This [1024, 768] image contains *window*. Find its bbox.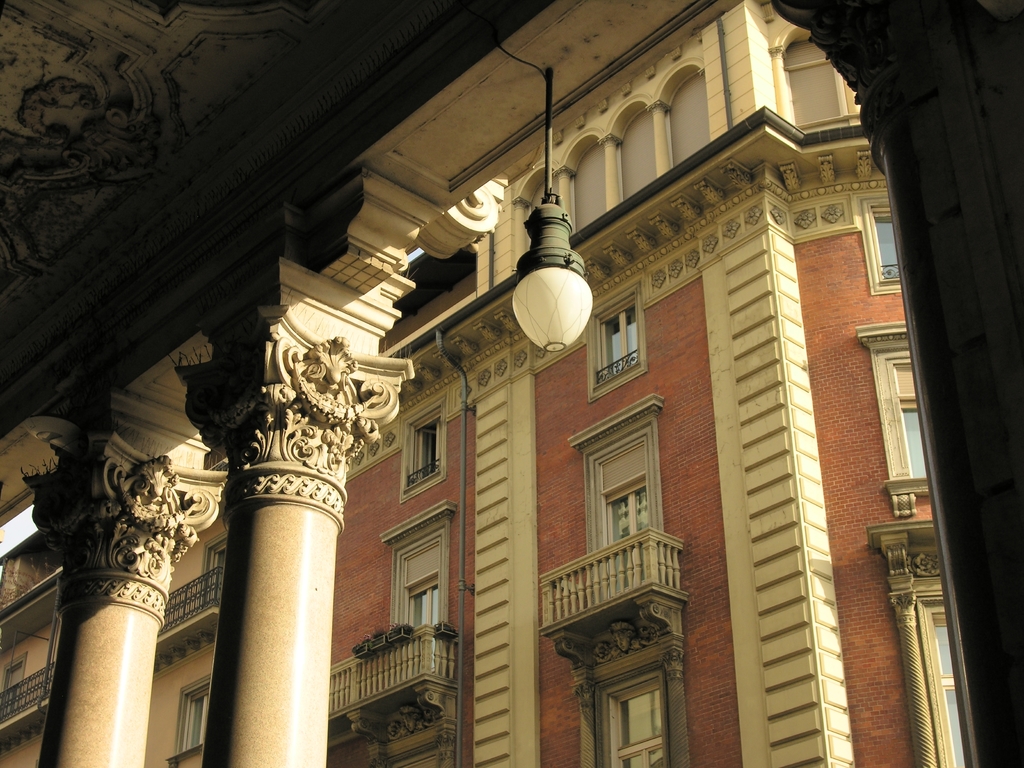
{"left": 166, "top": 673, "right": 211, "bottom": 767}.
